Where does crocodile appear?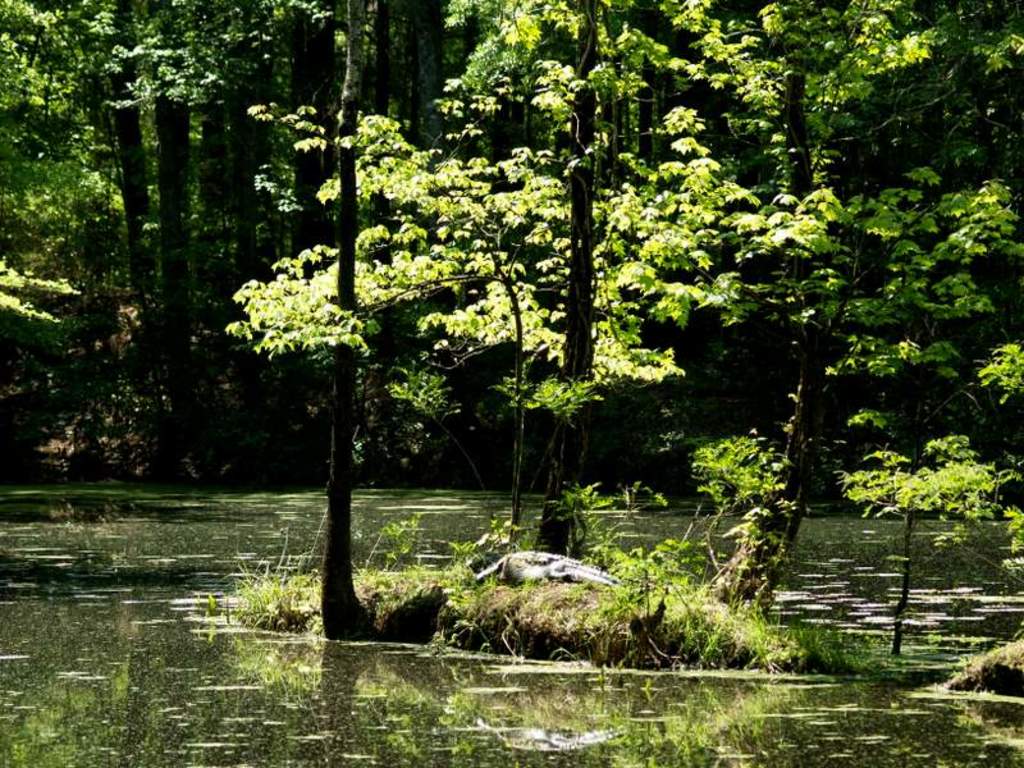
Appears at select_region(483, 545, 632, 591).
